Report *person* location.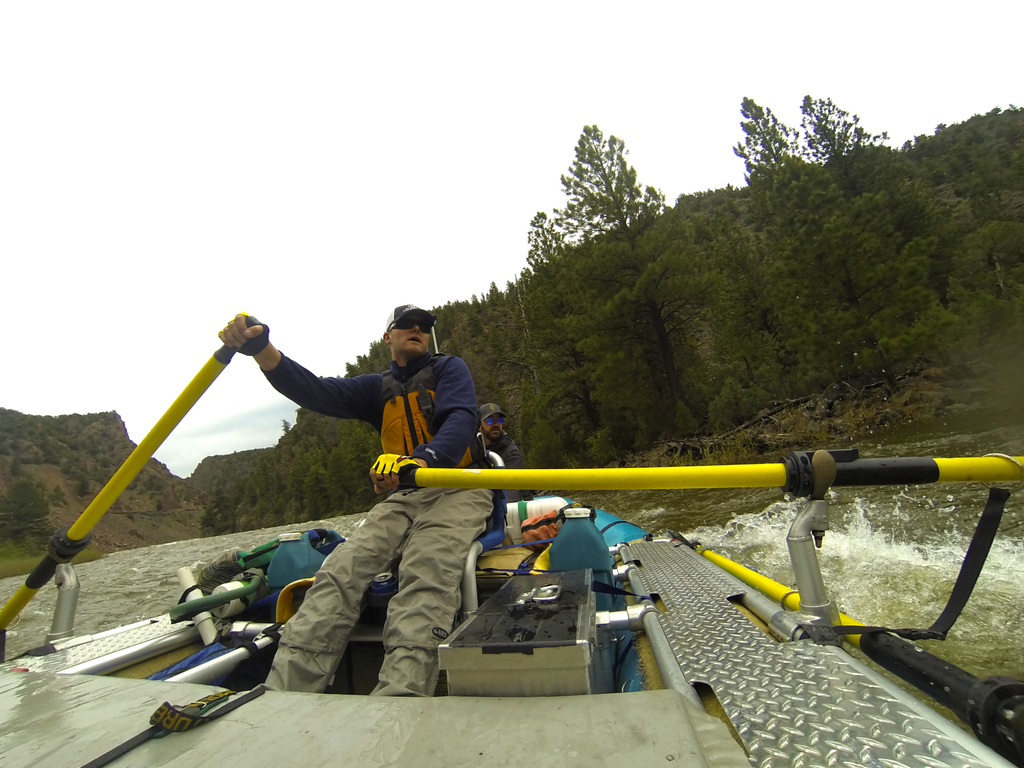
Report: <bbox>251, 292, 517, 695</bbox>.
